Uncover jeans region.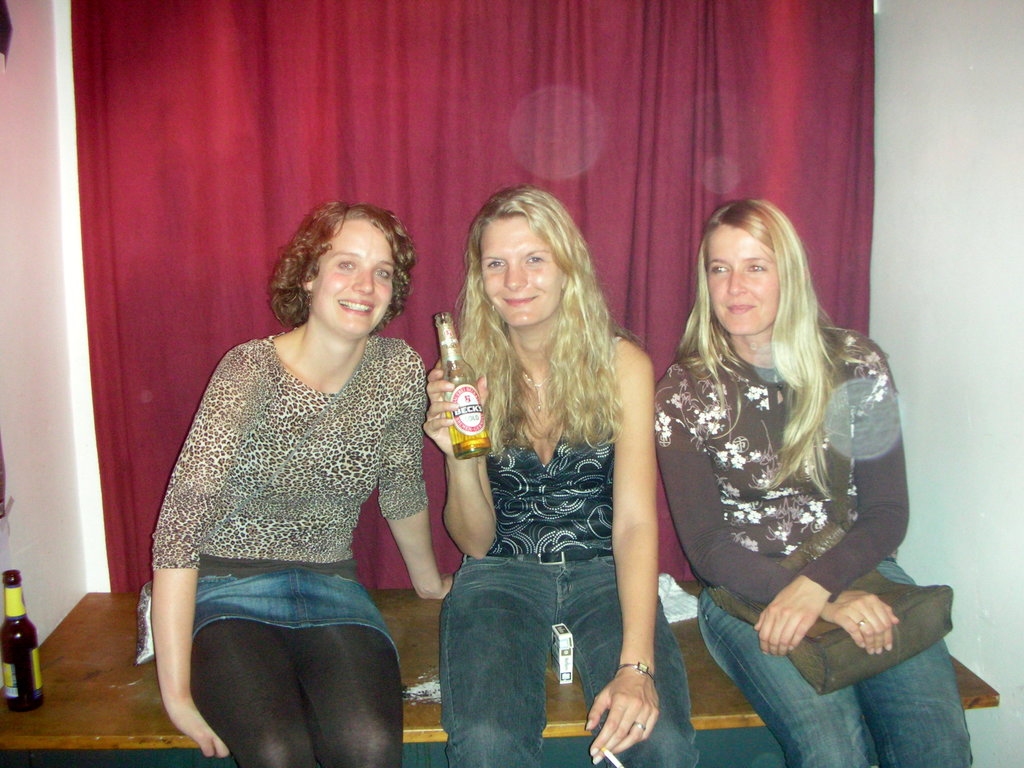
Uncovered: 190:564:395:648.
